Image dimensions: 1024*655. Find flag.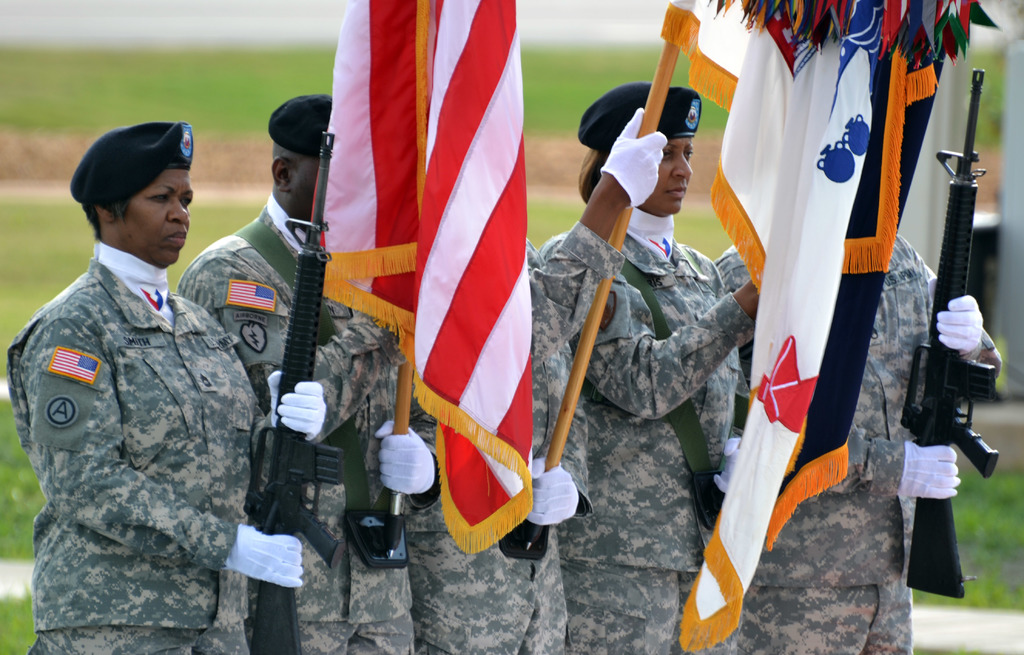
x1=347, y1=0, x2=556, y2=574.
